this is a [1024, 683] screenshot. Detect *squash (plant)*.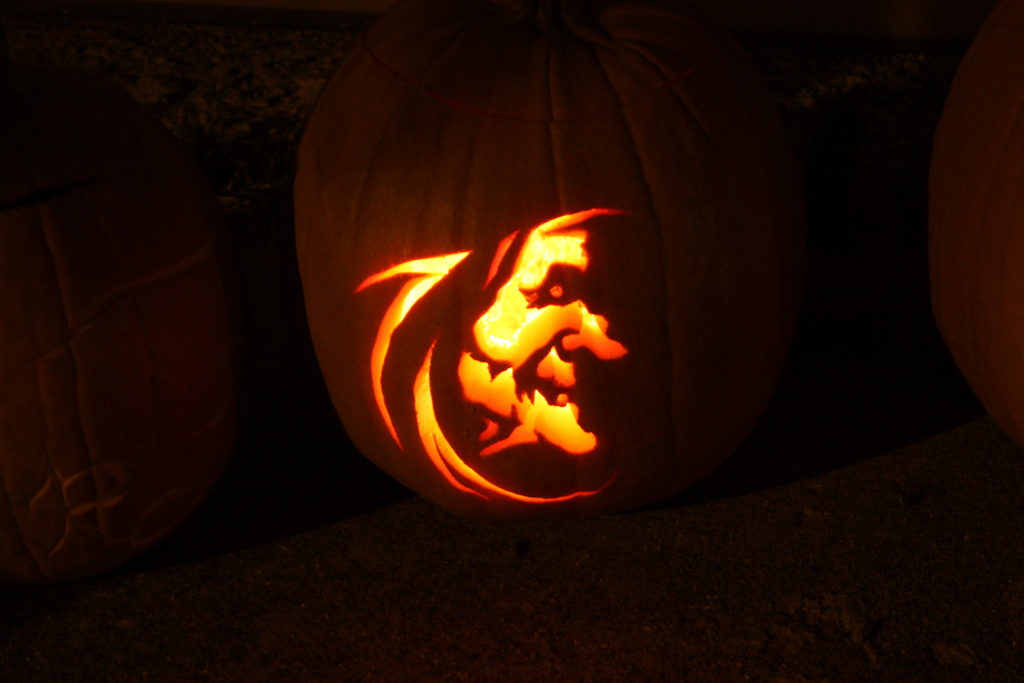
(left=275, top=0, right=831, bottom=528).
